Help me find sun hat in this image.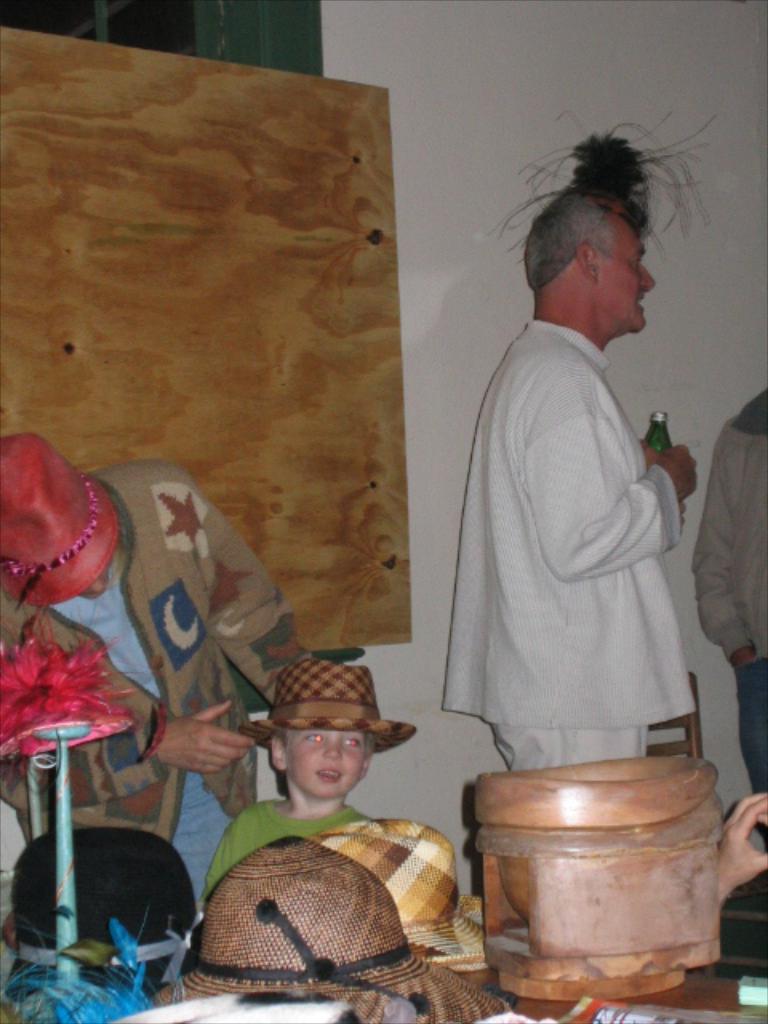
Found it: bbox=[309, 816, 486, 971].
